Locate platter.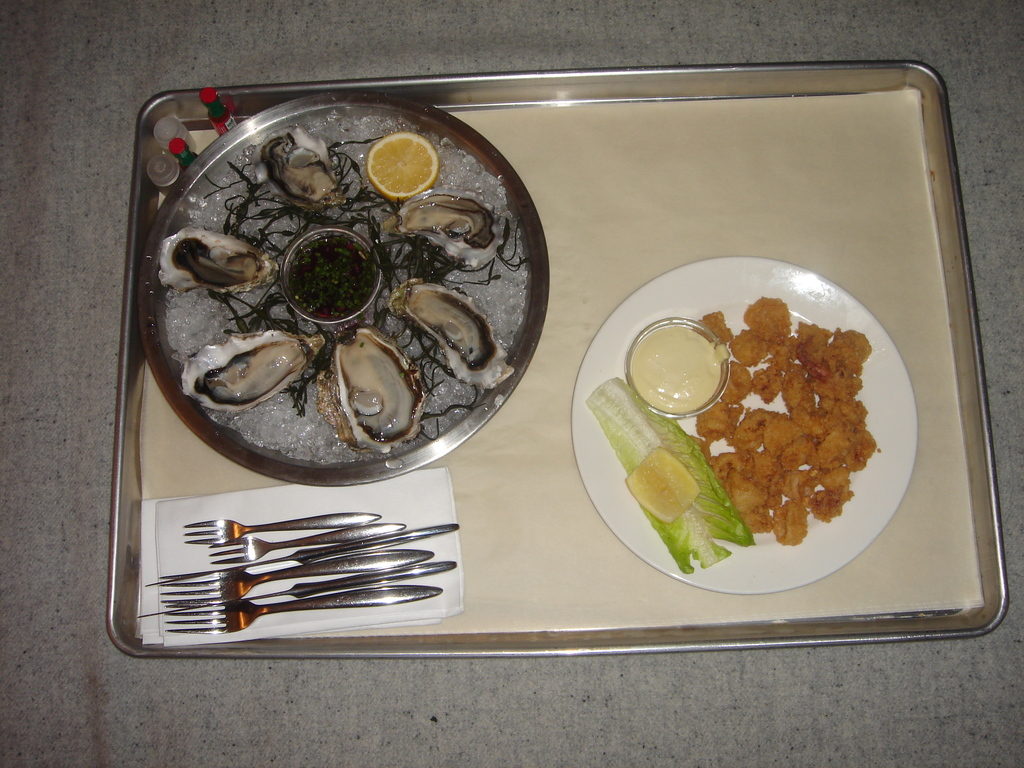
Bounding box: [138,88,550,485].
